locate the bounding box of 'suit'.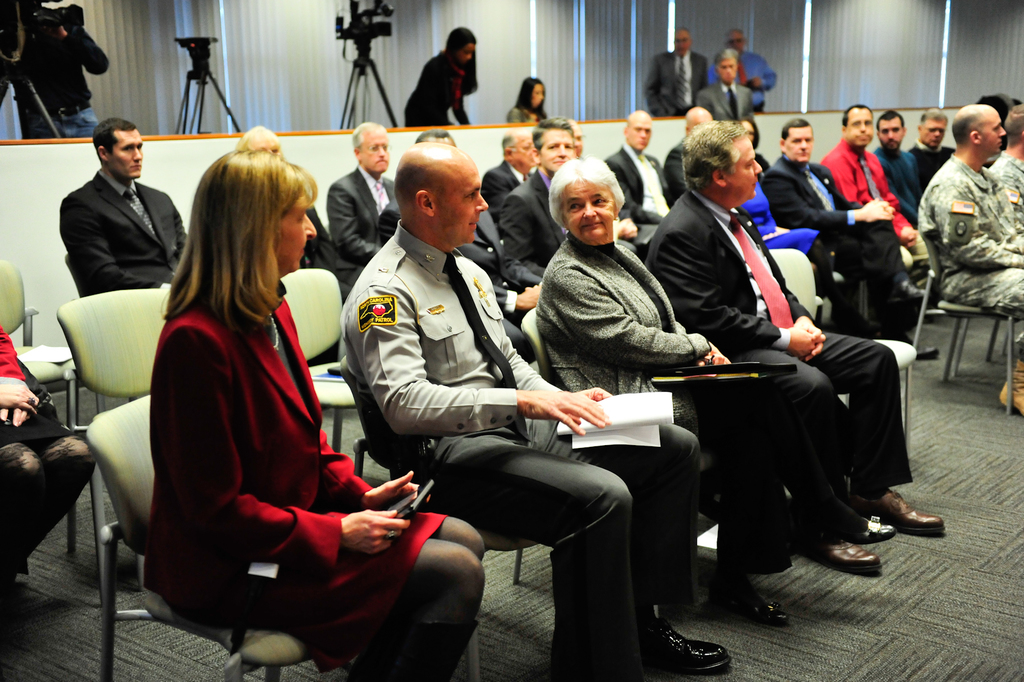
Bounding box: (378,200,543,363).
